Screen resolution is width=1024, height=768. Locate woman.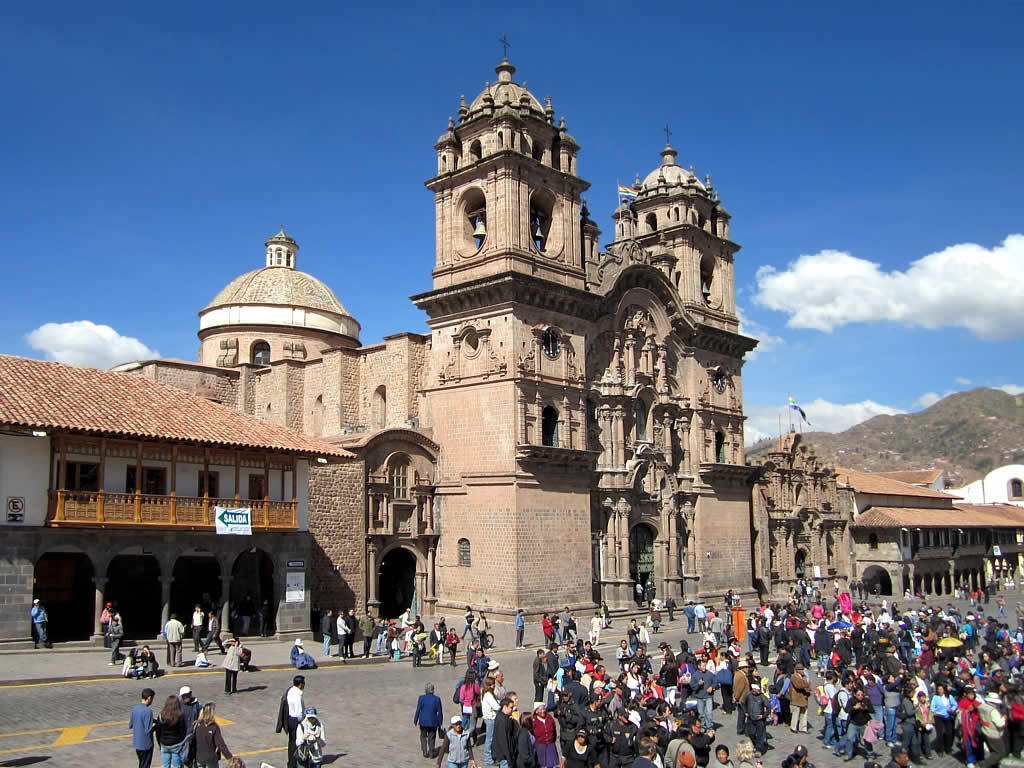
crop(462, 678, 481, 730).
